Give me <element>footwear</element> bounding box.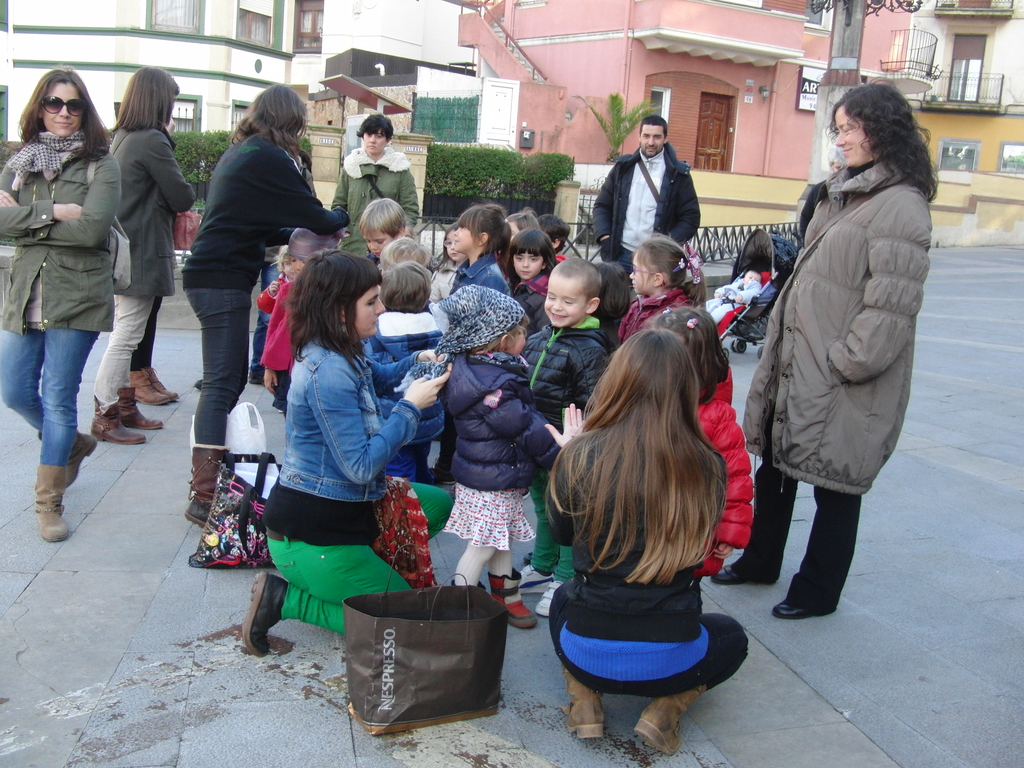
bbox(488, 572, 532, 628).
